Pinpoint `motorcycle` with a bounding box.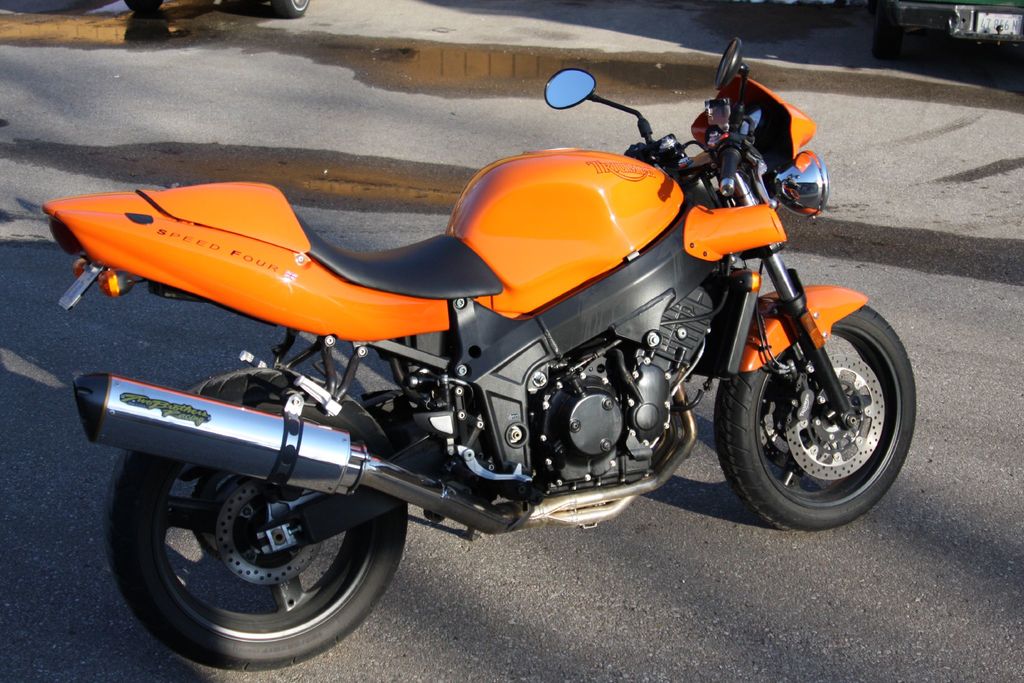
box(59, 51, 908, 658).
